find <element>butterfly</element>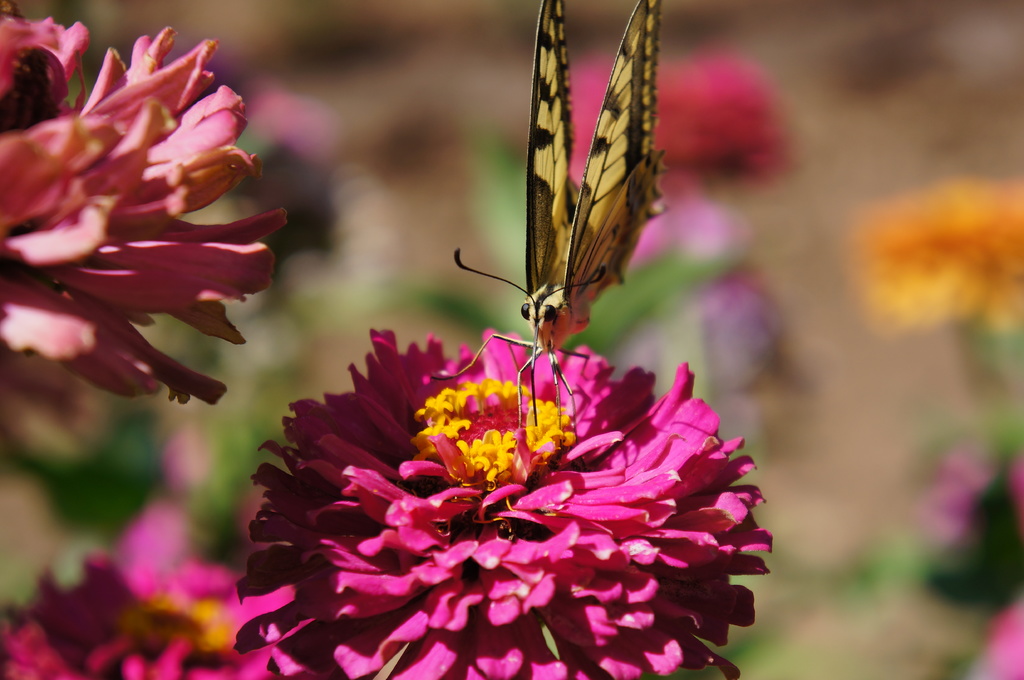
bbox=[445, 8, 691, 418]
